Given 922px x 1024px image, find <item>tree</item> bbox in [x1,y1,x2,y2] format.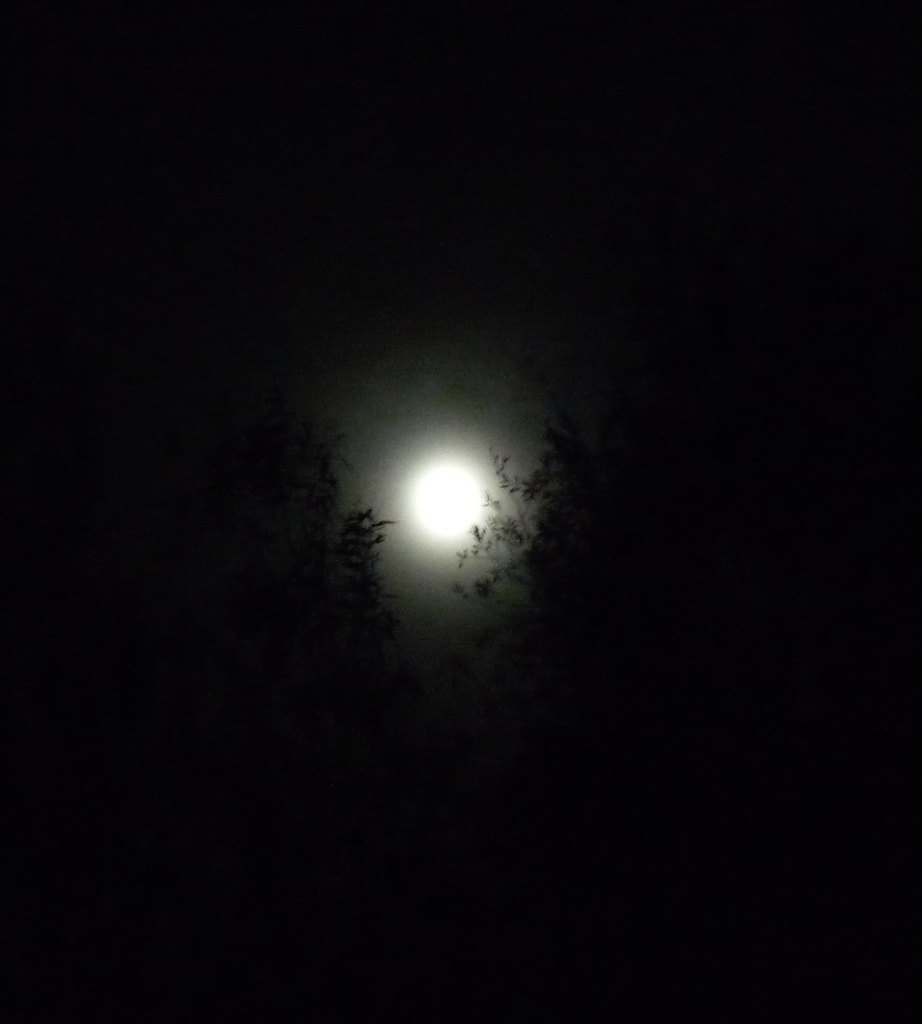
[447,385,579,634].
